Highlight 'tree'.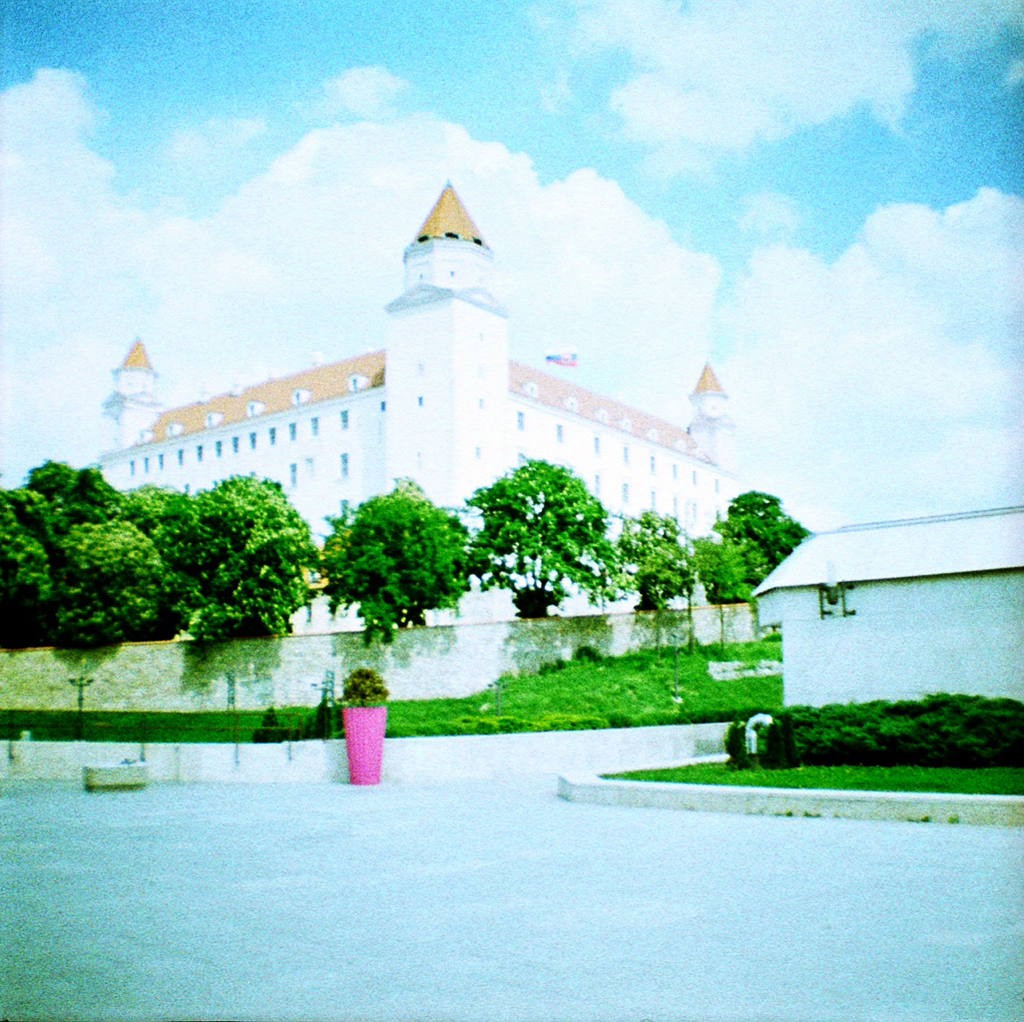
Highlighted region: {"left": 625, "top": 491, "right": 693, "bottom": 617}.
